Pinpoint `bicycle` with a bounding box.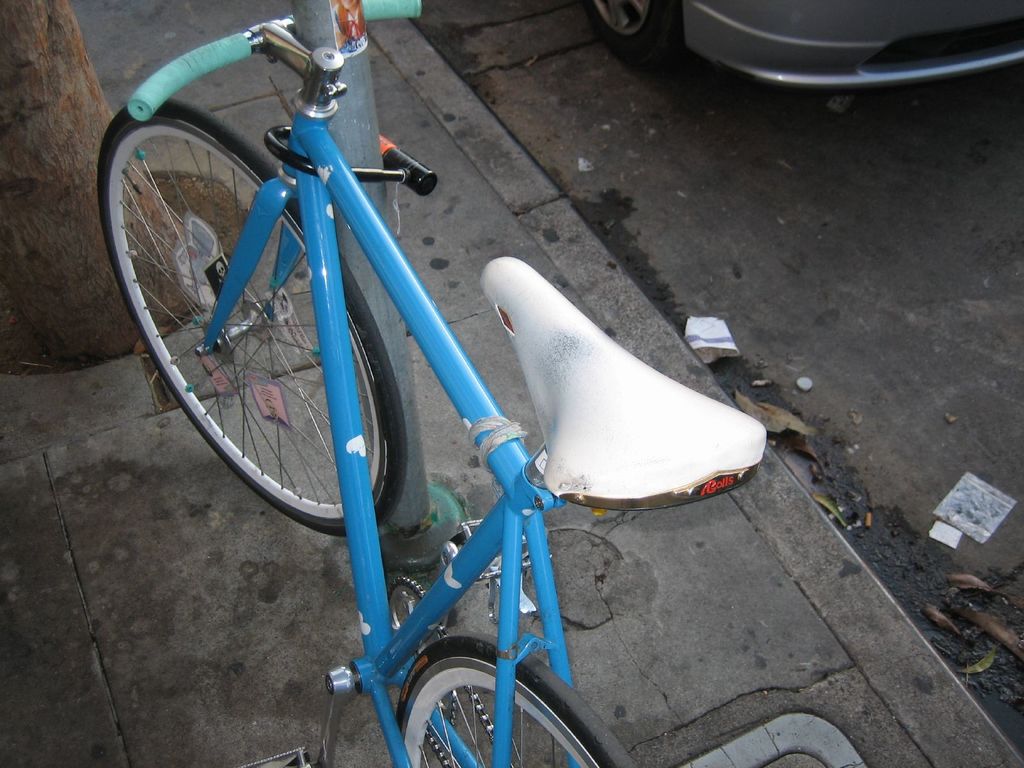
<region>95, 0, 758, 767</region>.
